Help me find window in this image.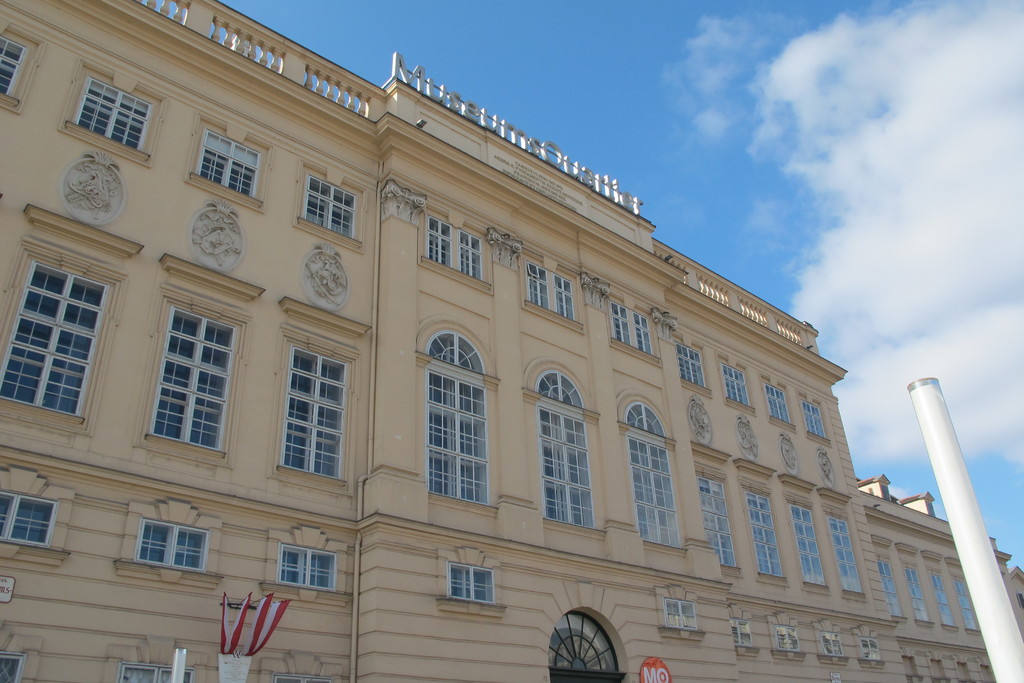
Found it: Rect(411, 320, 499, 520).
